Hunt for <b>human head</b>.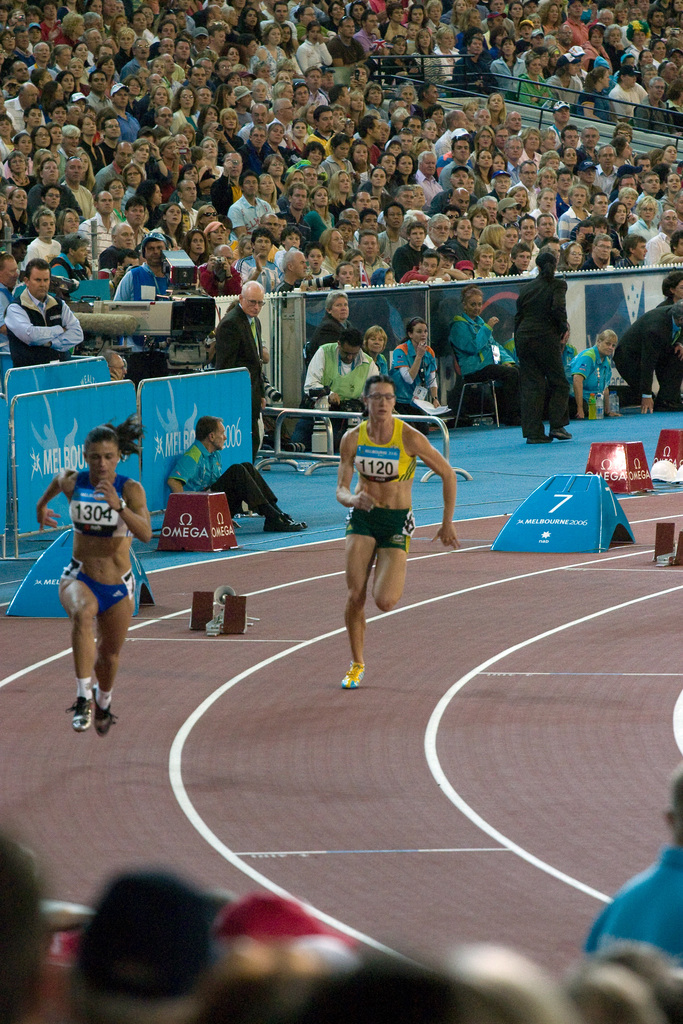
Hunted down at bbox=(95, 344, 134, 378).
